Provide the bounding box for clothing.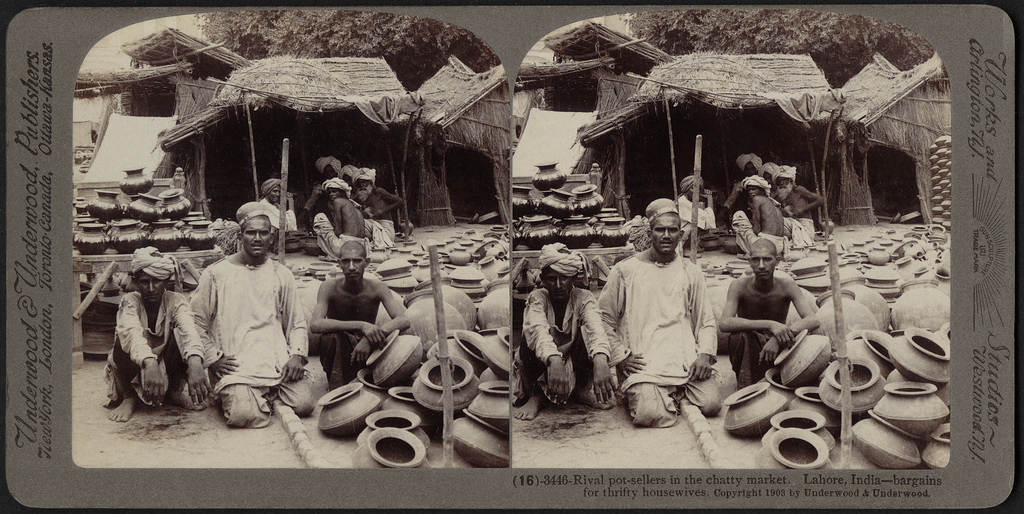
region(191, 256, 317, 428).
